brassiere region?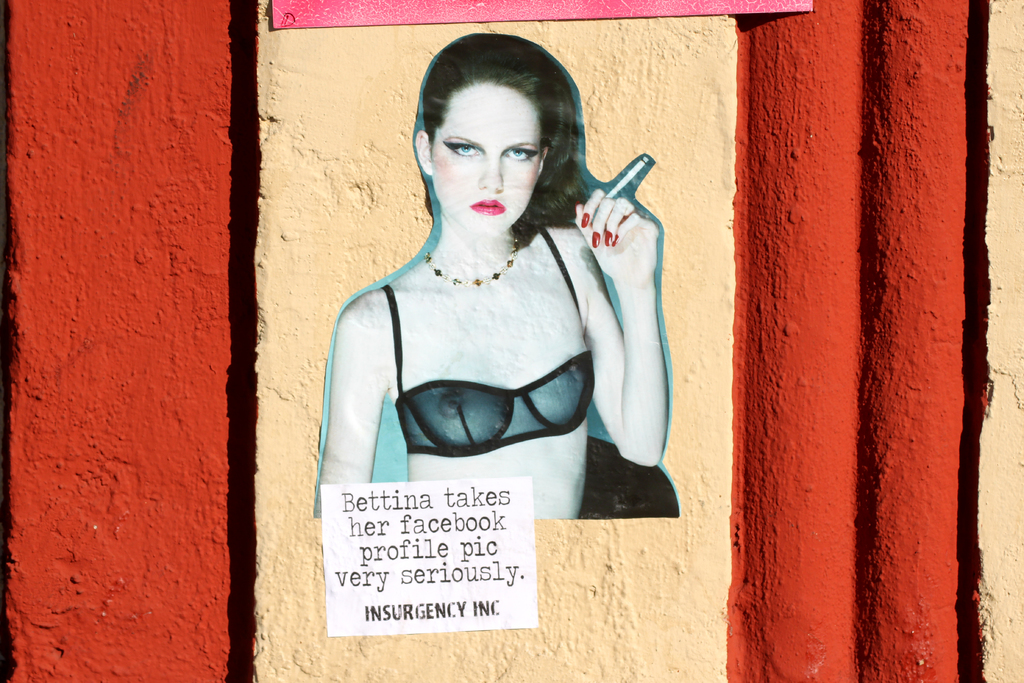
BBox(380, 226, 596, 461)
